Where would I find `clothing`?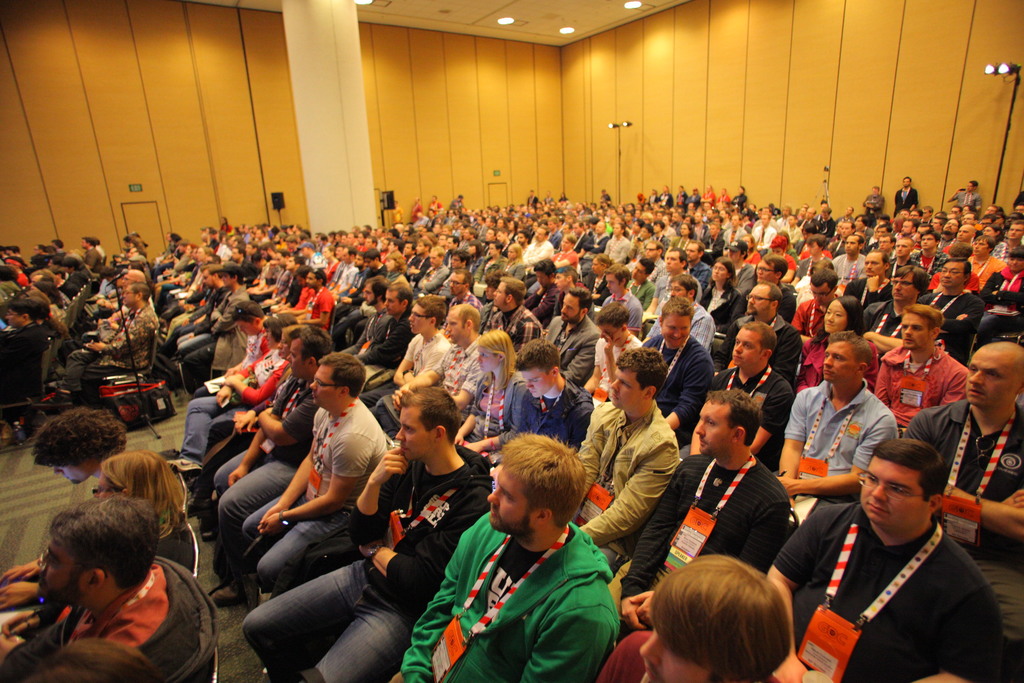
At 611,447,796,628.
